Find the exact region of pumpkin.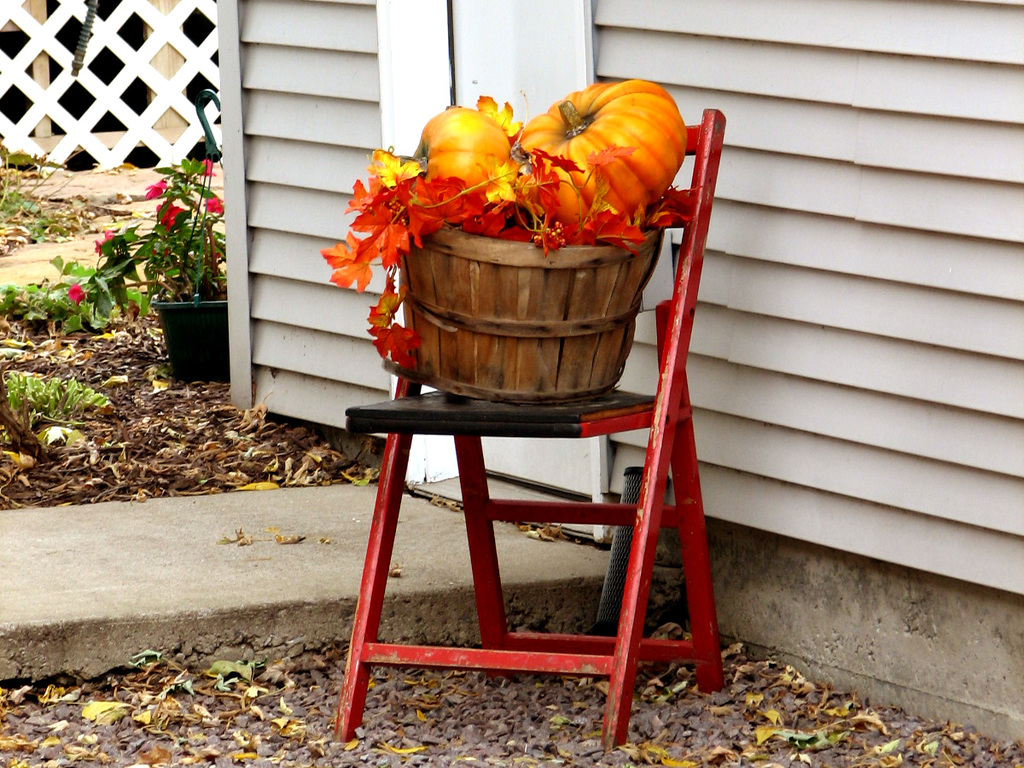
Exact region: bbox=[395, 104, 515, 196].
